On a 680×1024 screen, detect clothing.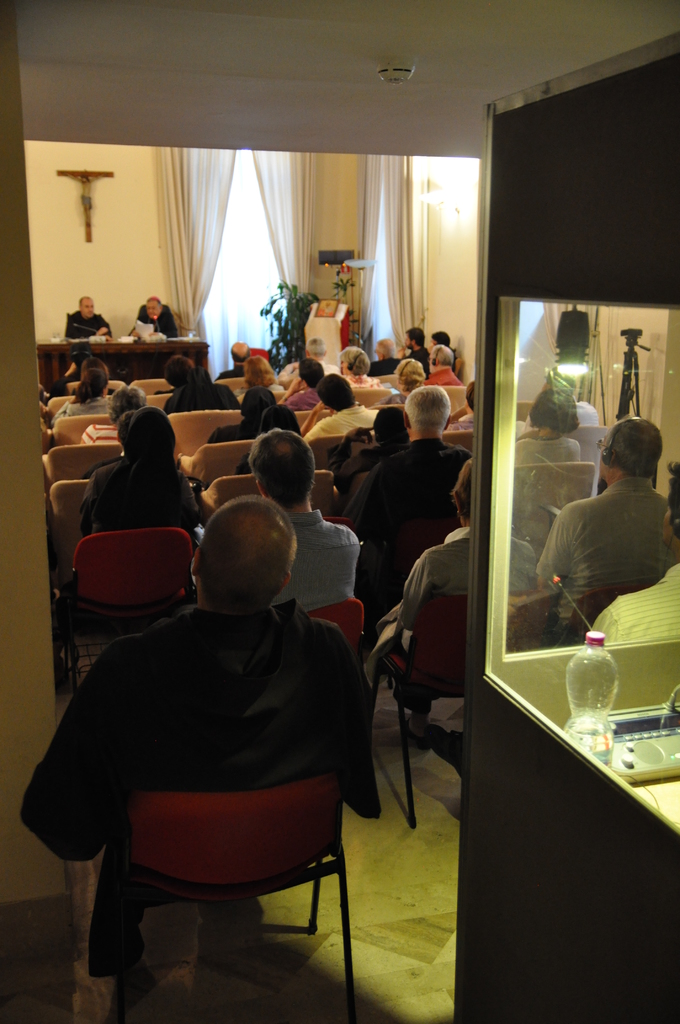
<region>46, 398, 123, 419</region>.
